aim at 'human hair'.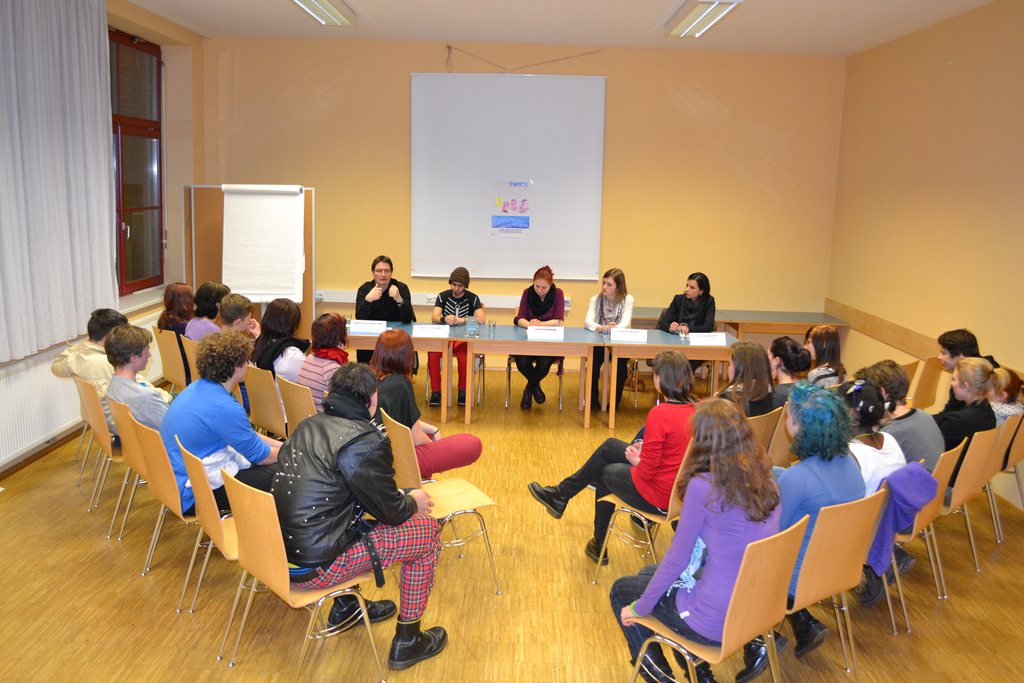
Aimed at BBox(603, 265, 627, 301).
